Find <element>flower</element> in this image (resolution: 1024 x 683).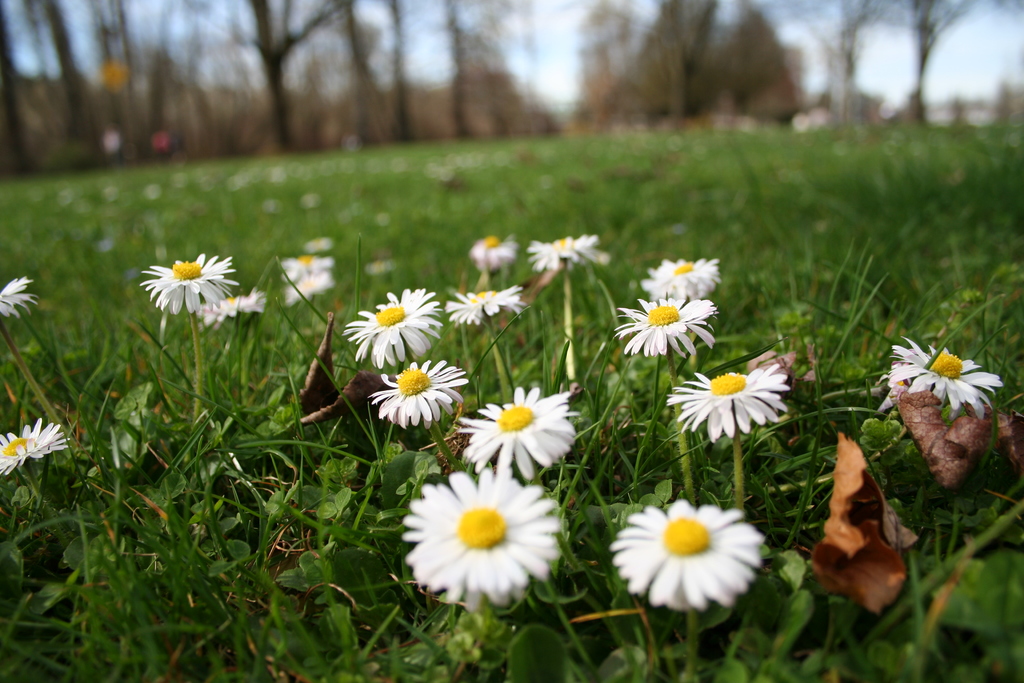
[280, 252, 332, 277].
